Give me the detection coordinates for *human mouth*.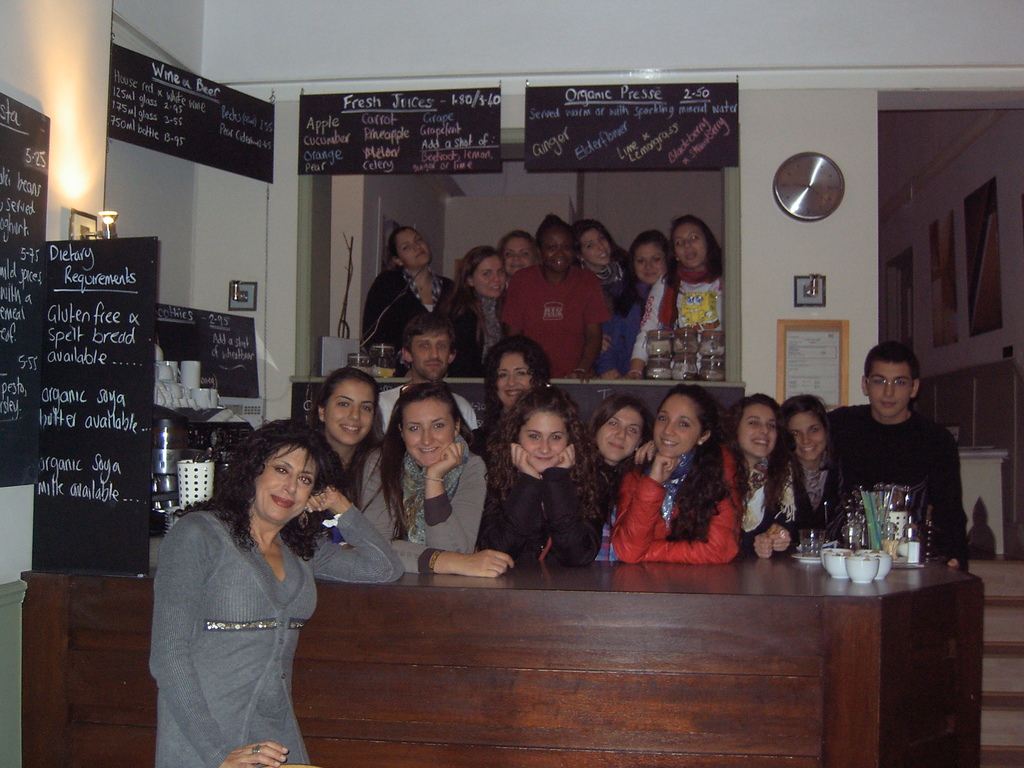
<box>797,443,819,454</box>.
